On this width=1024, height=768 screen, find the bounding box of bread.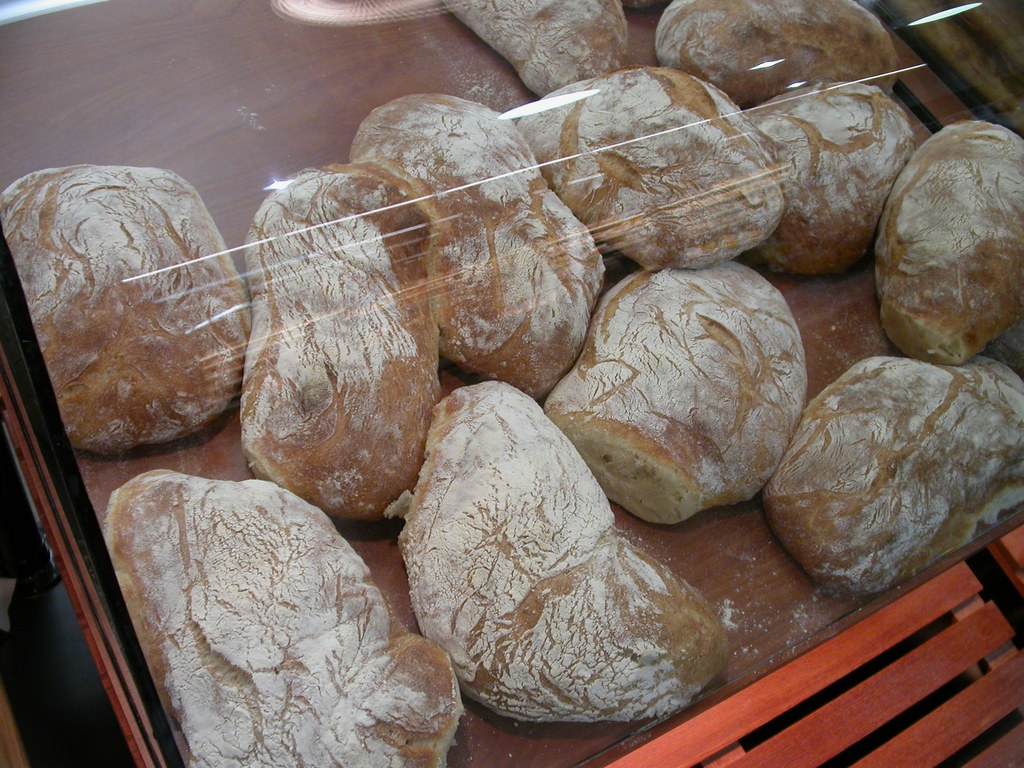
Bounding box: x1=440 y1=0 x2=630 y2=98.
